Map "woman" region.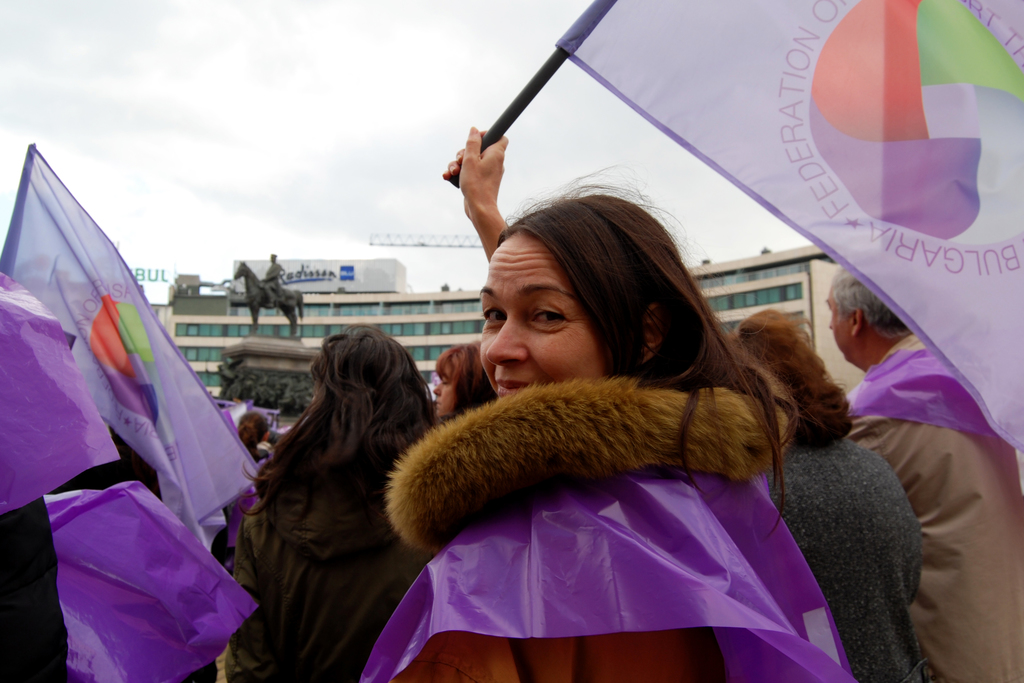
Mapped to 723:307:954:682.
